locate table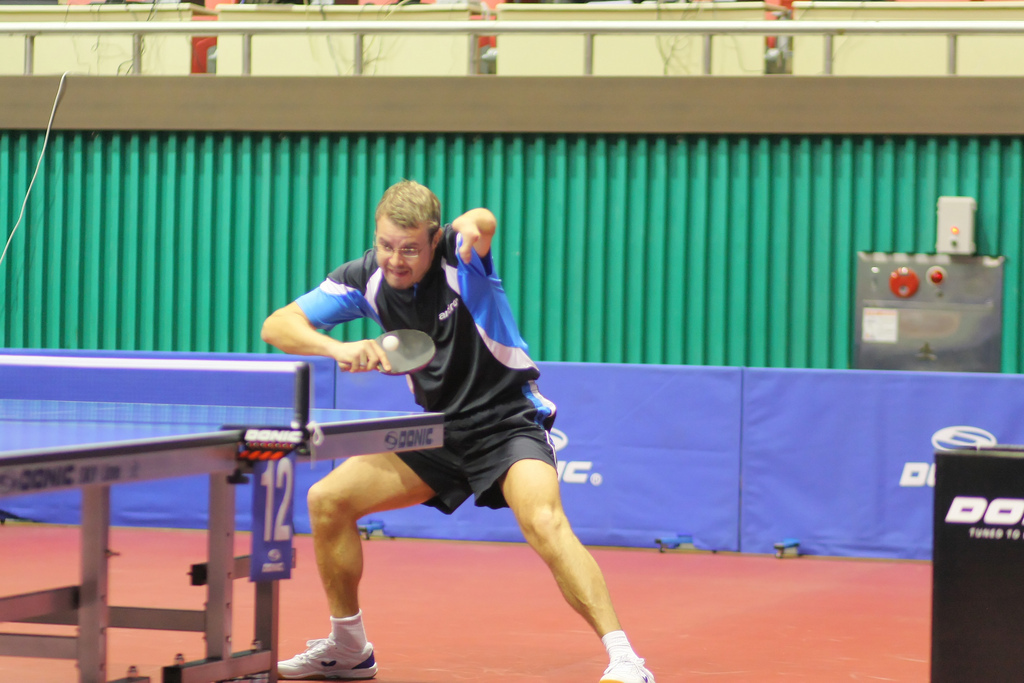
0/397/448/682
